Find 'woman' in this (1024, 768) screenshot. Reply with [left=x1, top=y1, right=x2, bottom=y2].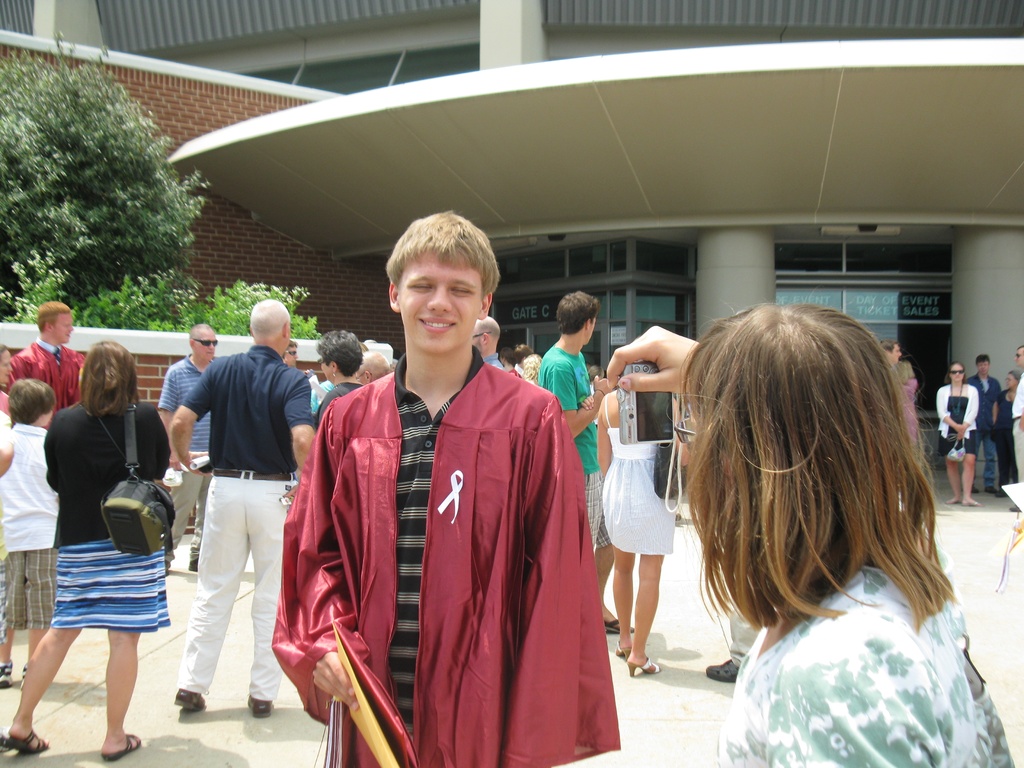
[left=313, top=328, right=366, bottom=423].
